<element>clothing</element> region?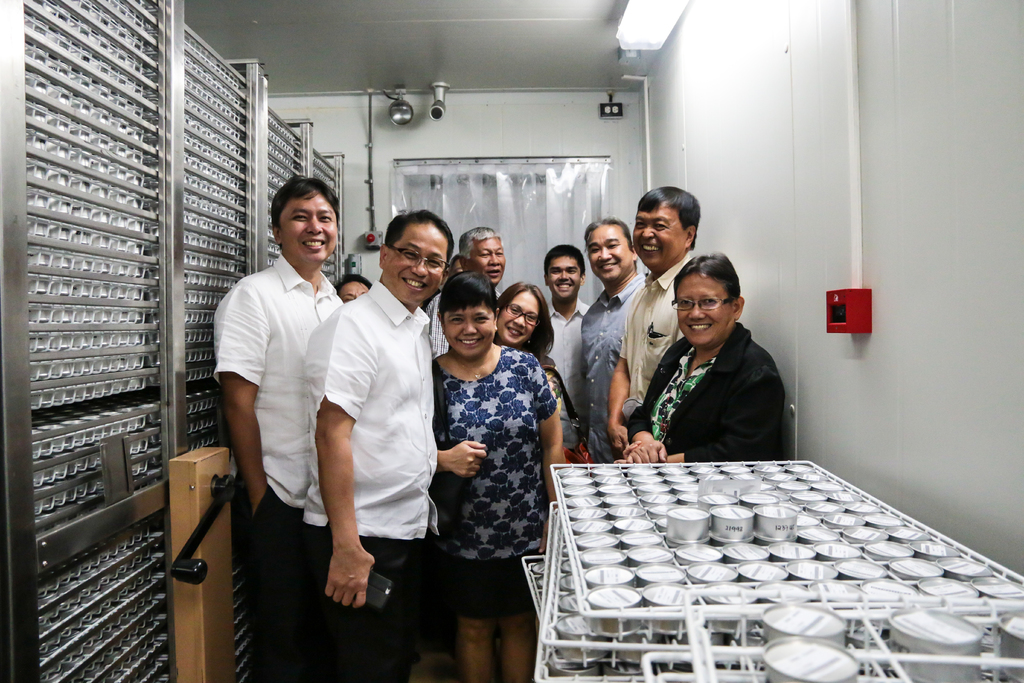
BBox(621, 252, 701, 417)
